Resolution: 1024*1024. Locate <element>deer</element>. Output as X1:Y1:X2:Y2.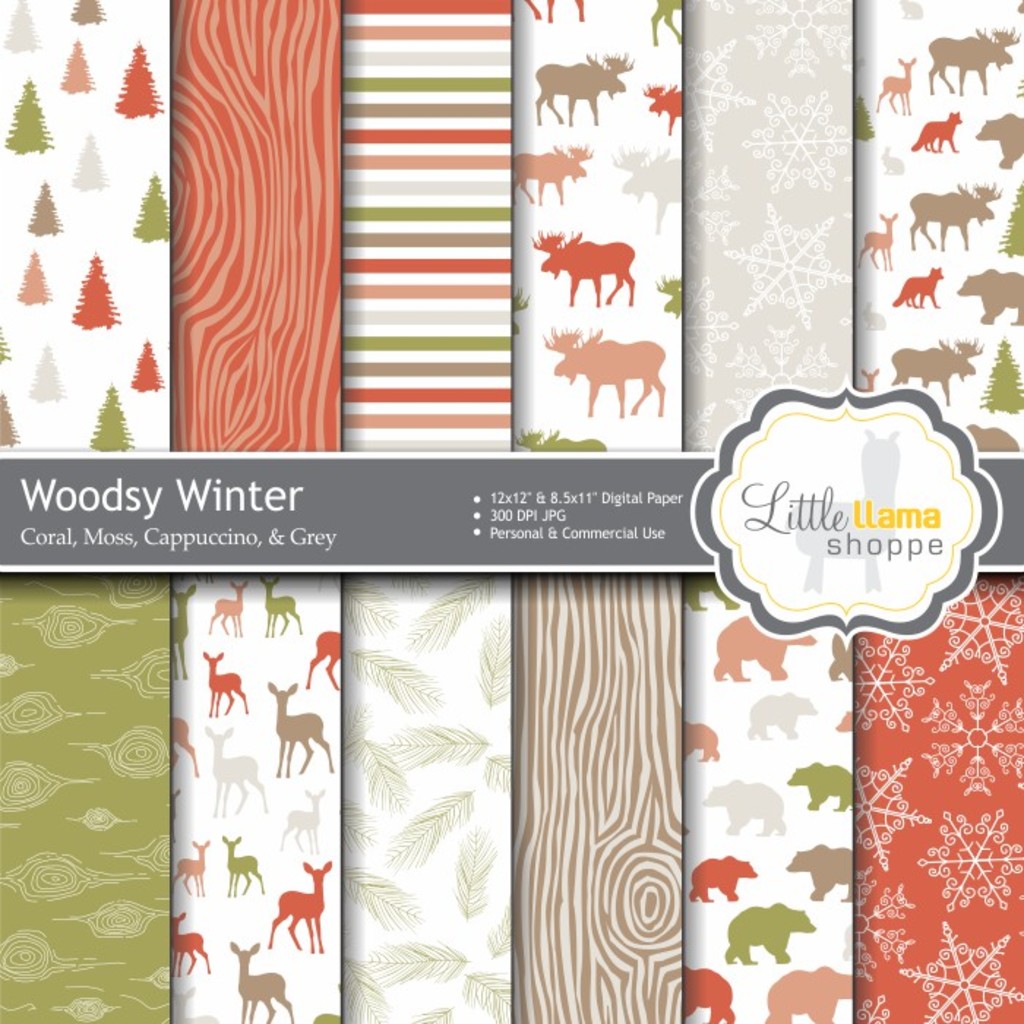
205:727:272:815.
